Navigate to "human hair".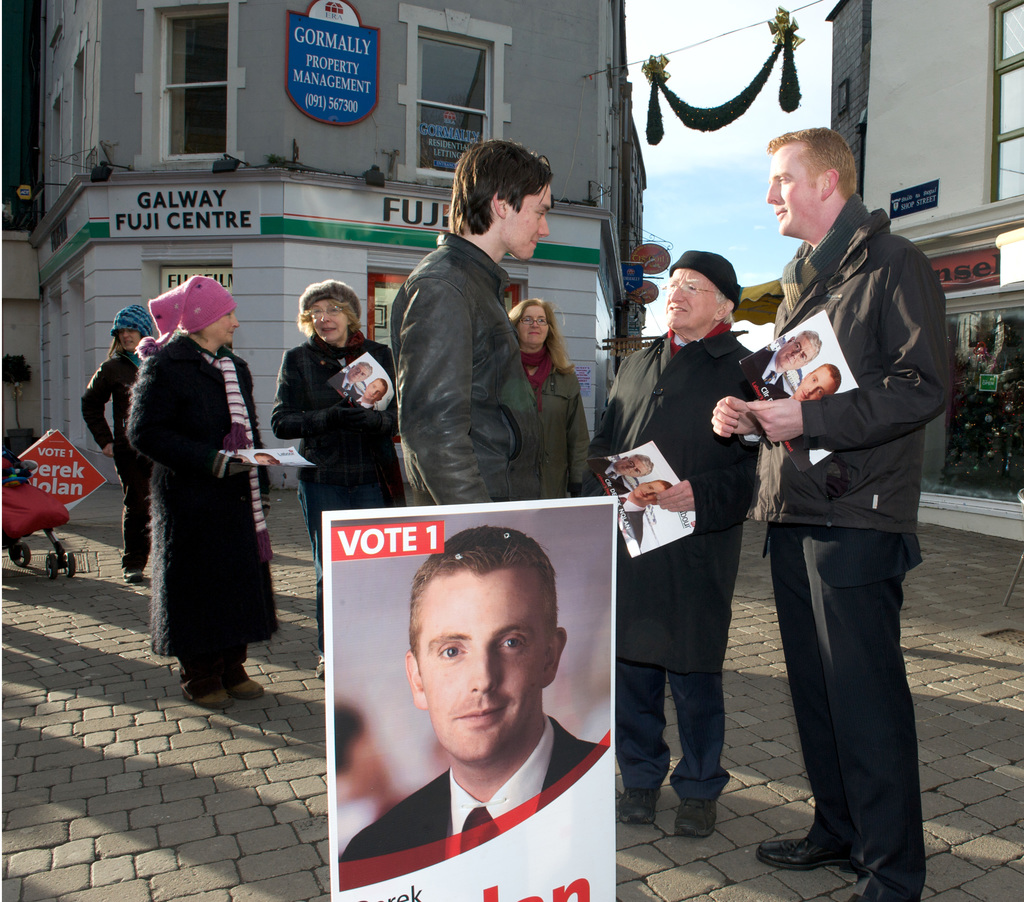
Navigation target: [107, 331, 121, 358].
